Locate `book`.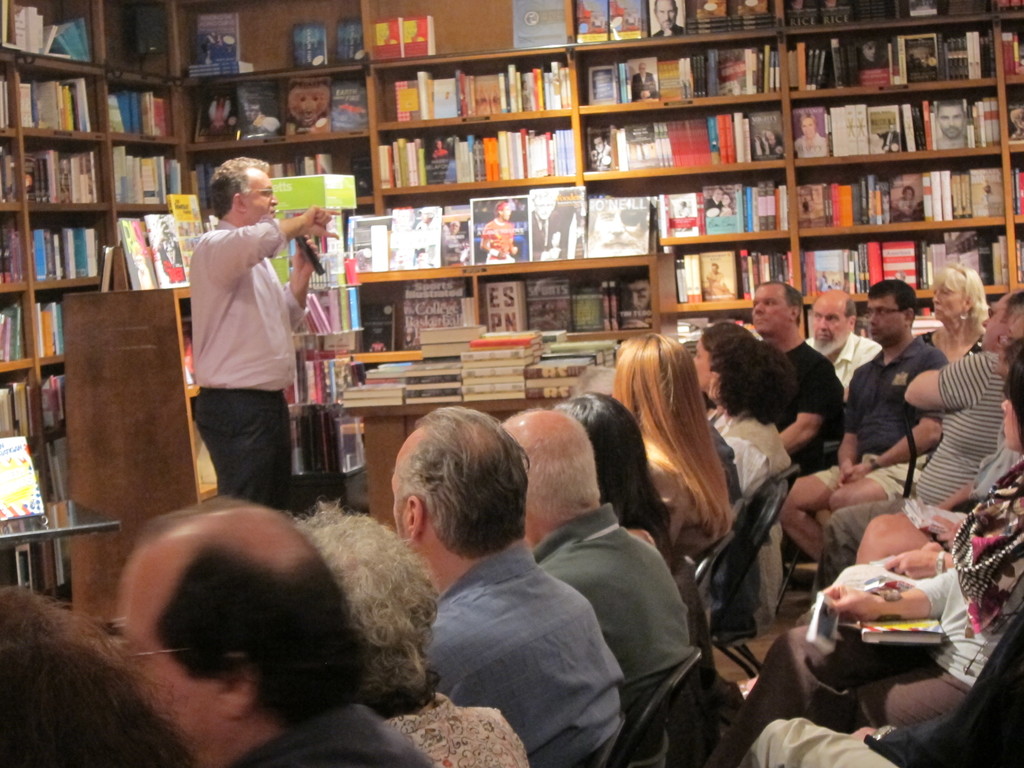
Bounding box: 0, 0, 6, 47.
